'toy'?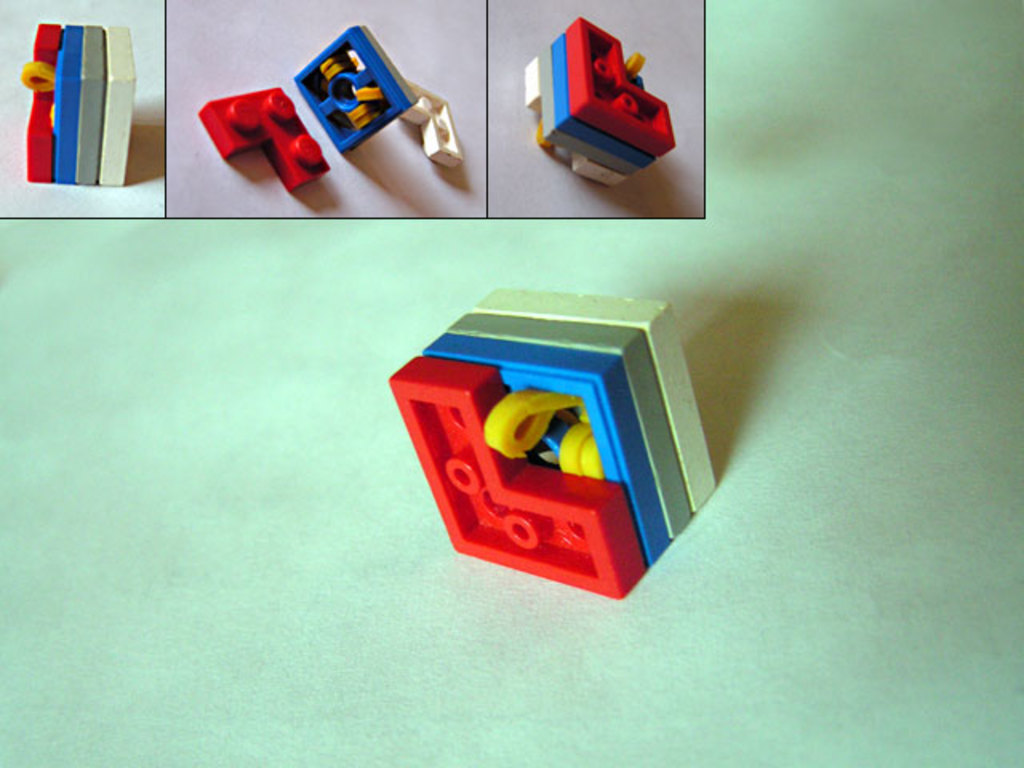
<region>200, 82, 338, 194</region>
